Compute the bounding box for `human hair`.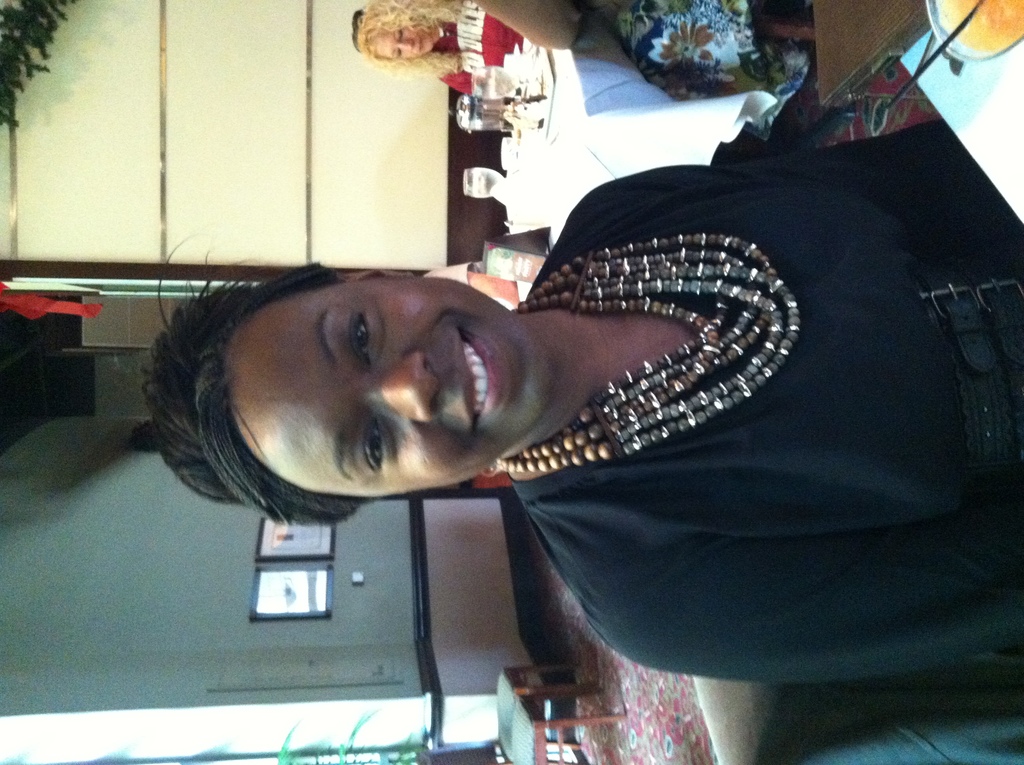
{"x1": 358, "y1": 0, "x2": 472, "y2": 80}.
